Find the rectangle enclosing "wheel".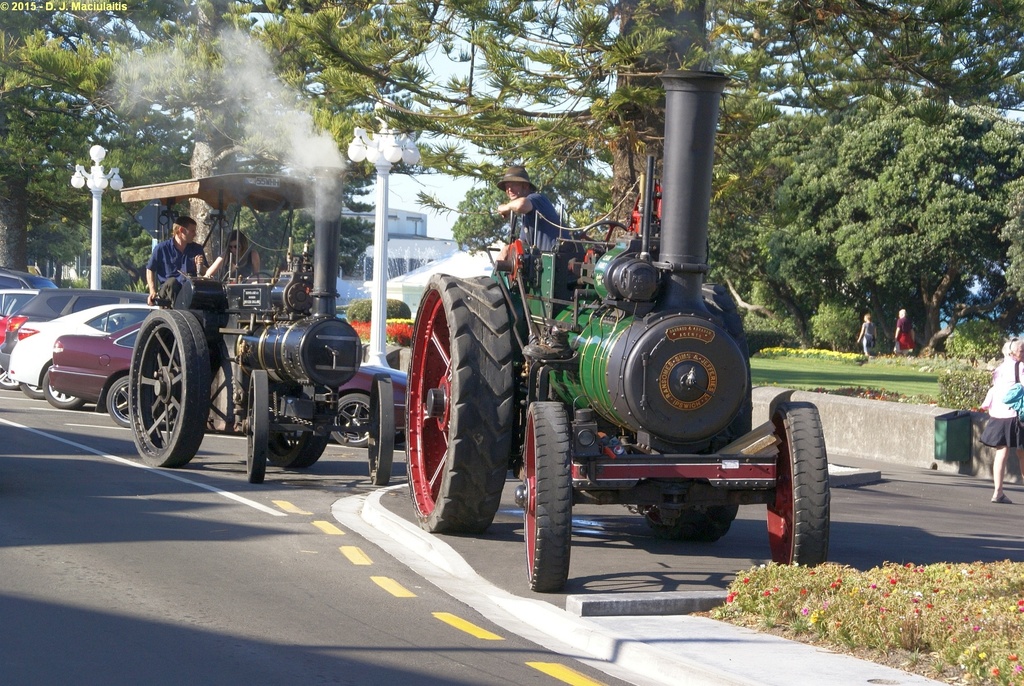
{"left": 403, "top": 251, "right": 518, "bottom": 548}.
